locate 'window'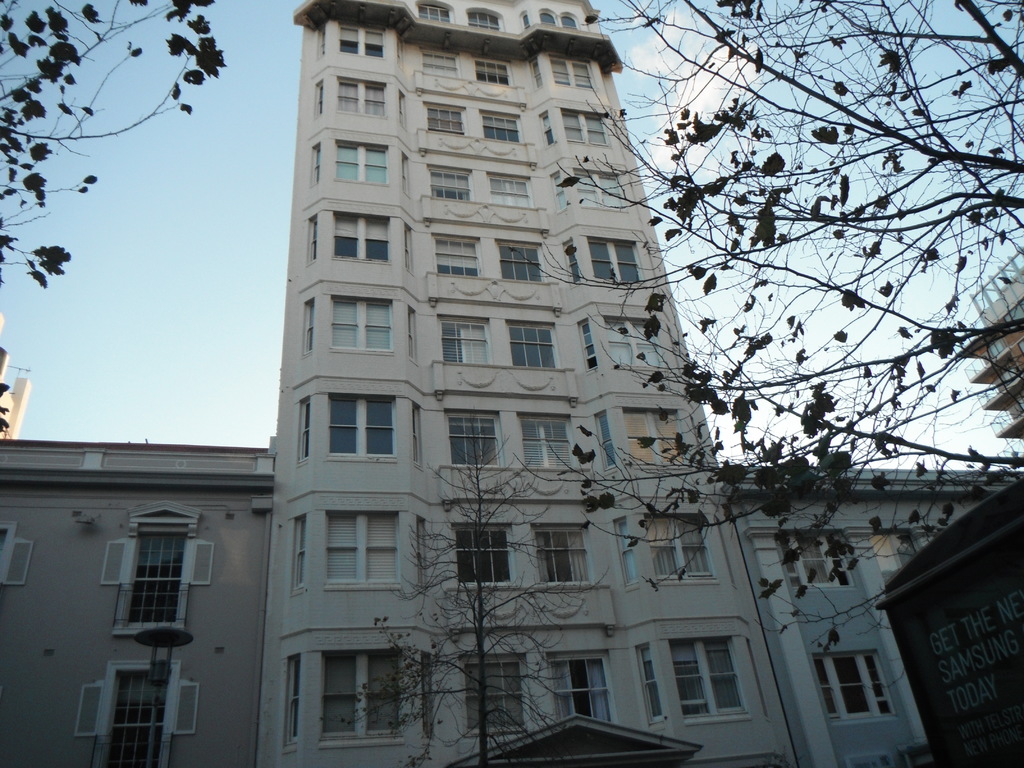
(456, 655, 520, 738)
